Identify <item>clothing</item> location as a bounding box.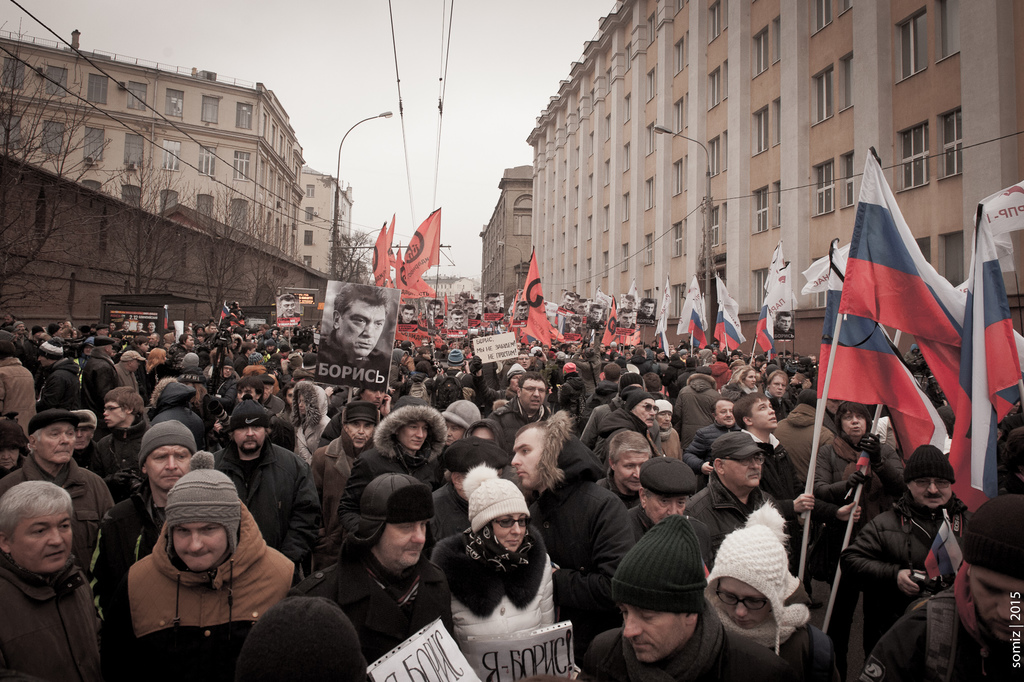
l=622, t=503, r=722, b=567.
